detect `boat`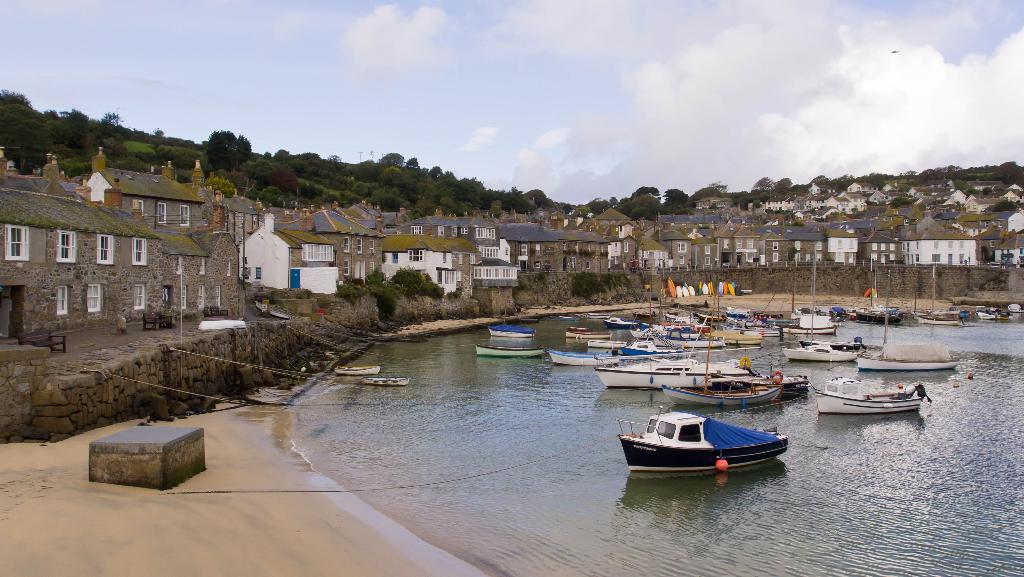
box(476, 342, 545, 359)
